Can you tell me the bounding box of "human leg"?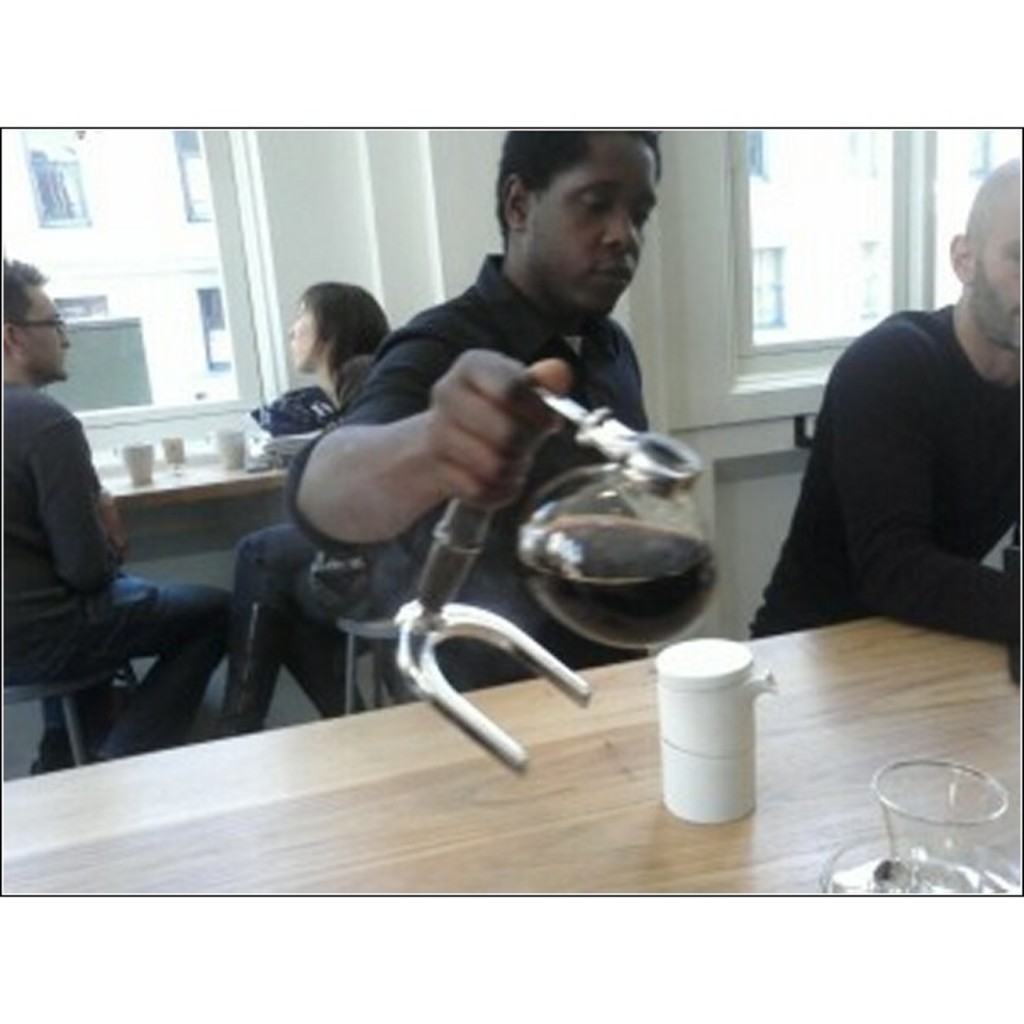
{"x1": 93, "y1": 582, "x2": 239, "y2": 763}.
